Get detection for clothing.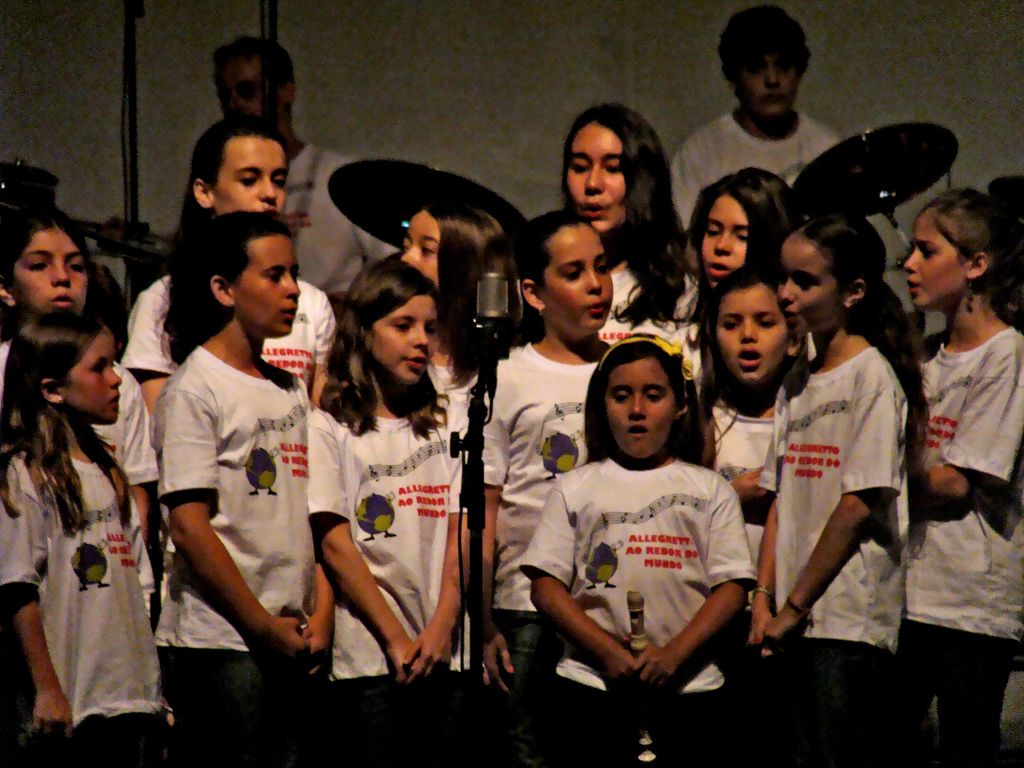
Detection: crop(773, 636, 896, 767).
